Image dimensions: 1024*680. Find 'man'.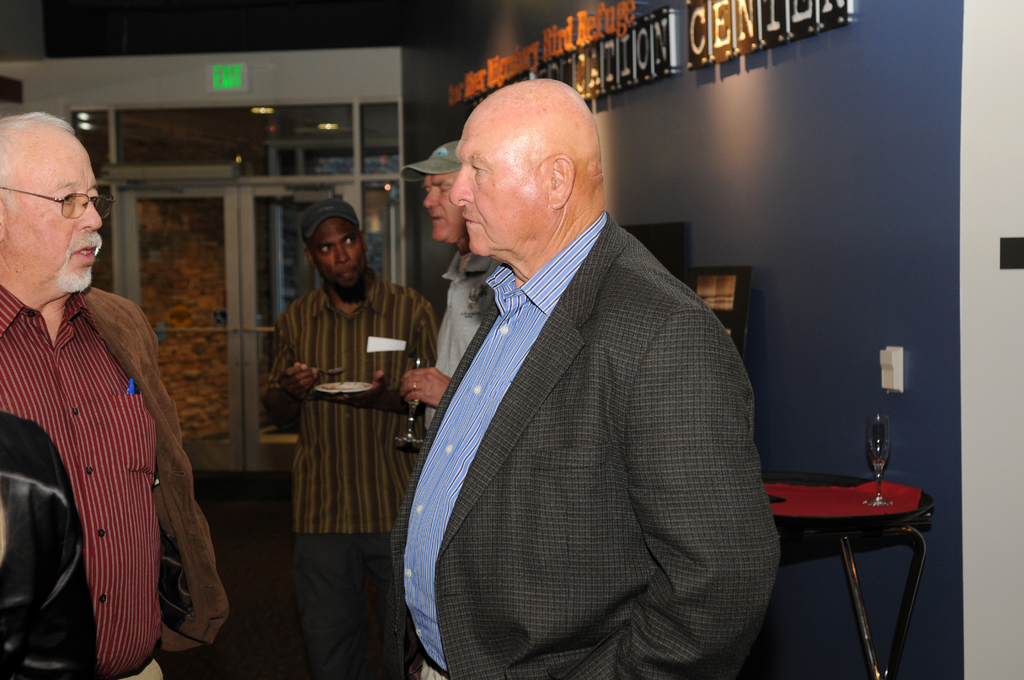
[0,114,227,679].
